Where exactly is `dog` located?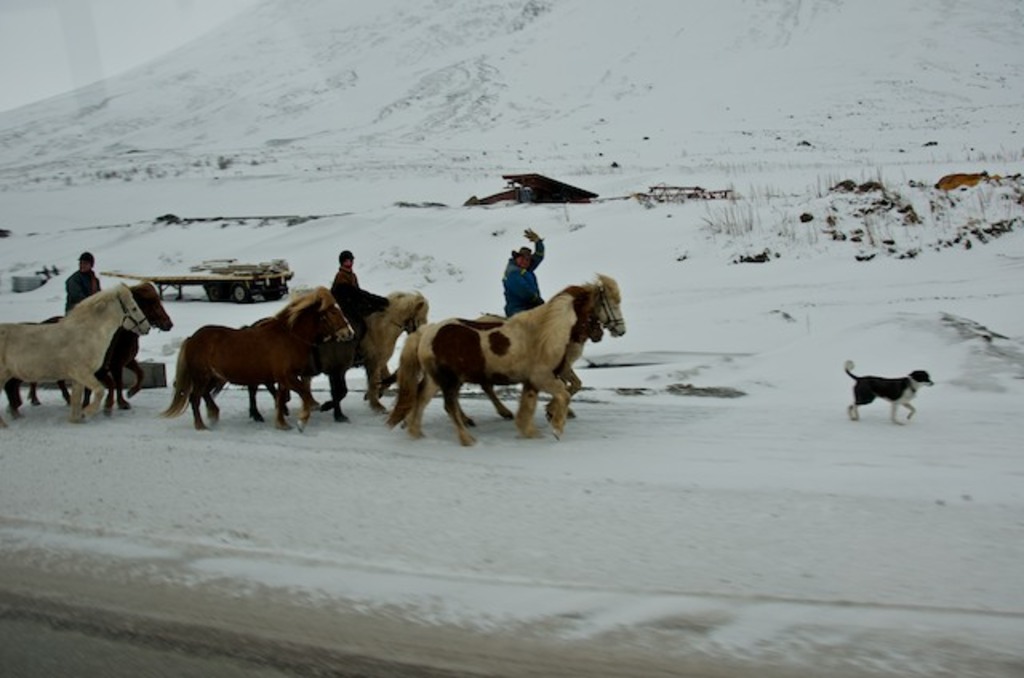
Its bounding box is Rect(845, 360, 938, 429).
